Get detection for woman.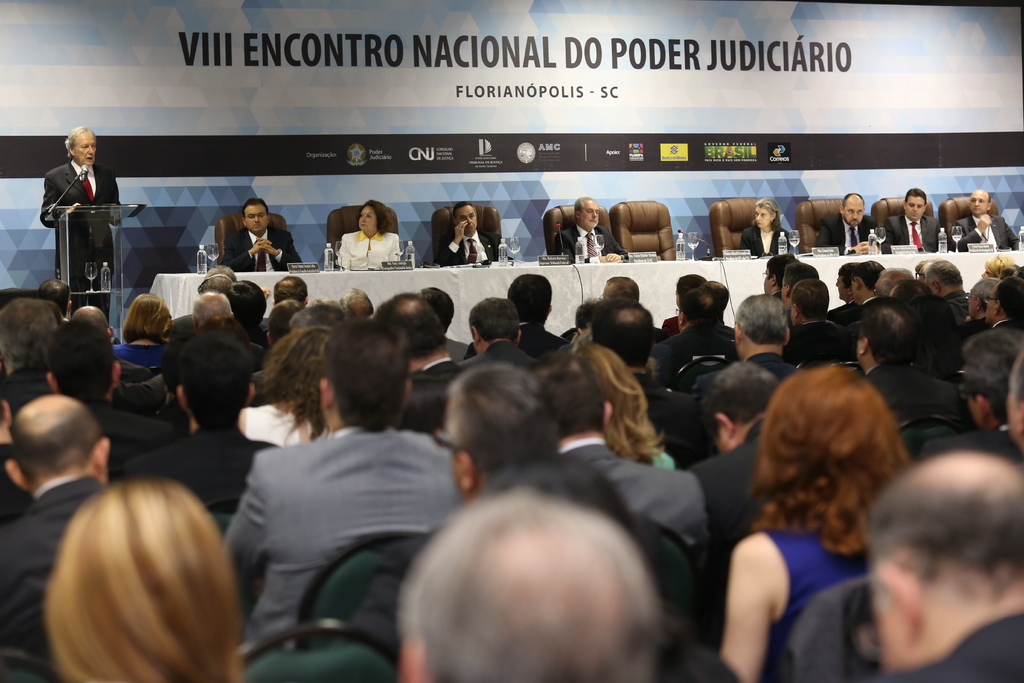
Detection: bbox=(235, 327, 333, 454).
